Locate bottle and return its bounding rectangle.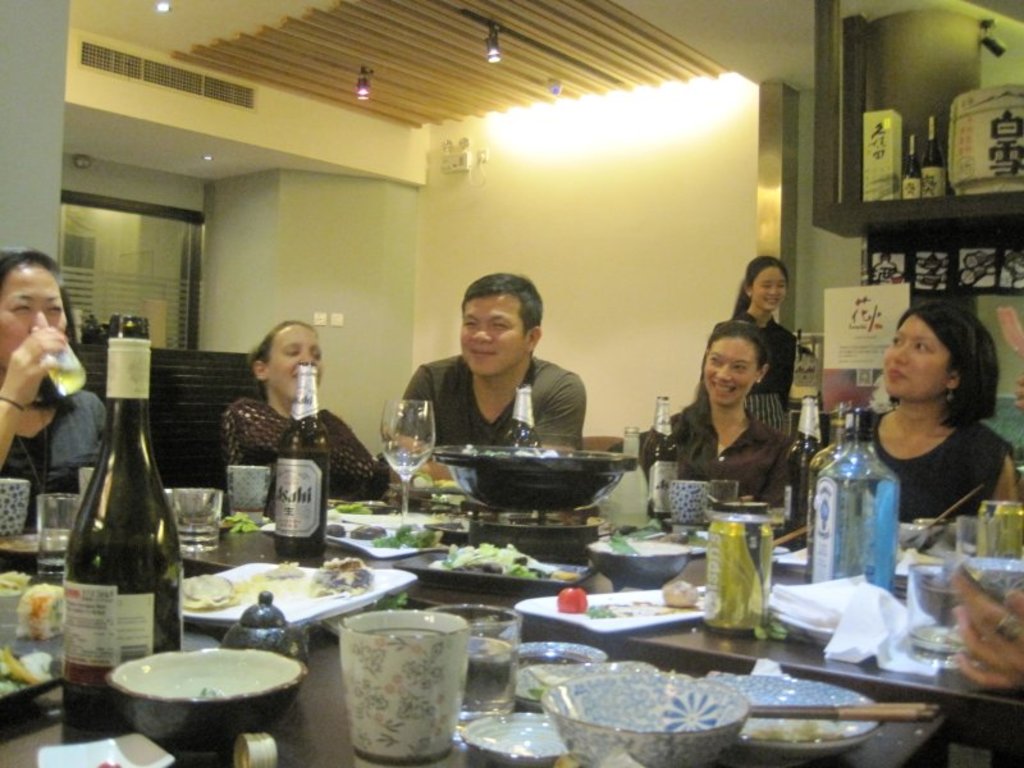
782:396:822:543.
